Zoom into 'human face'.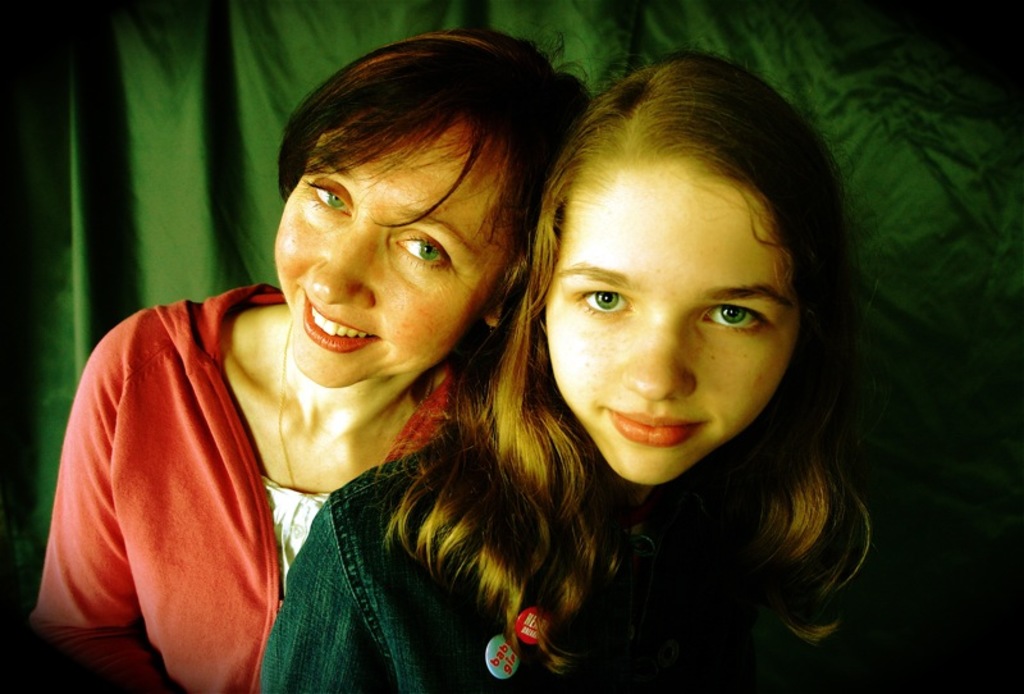
Zoom target: region(547, 129, 810, 480).
